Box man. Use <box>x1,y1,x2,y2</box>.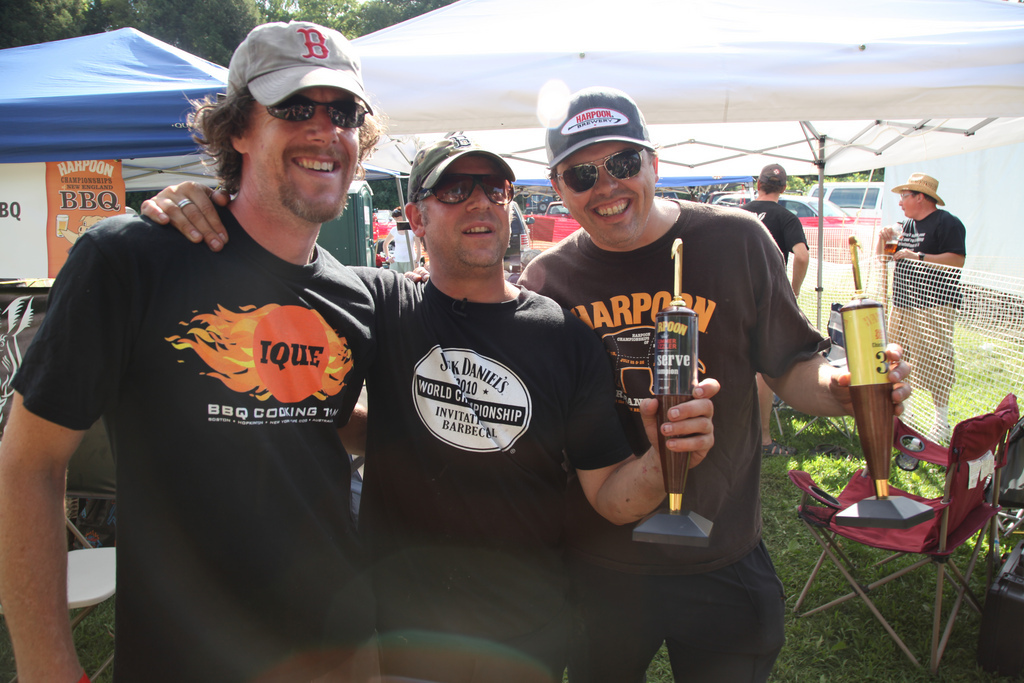
<box>727,161,812,463</box>.
